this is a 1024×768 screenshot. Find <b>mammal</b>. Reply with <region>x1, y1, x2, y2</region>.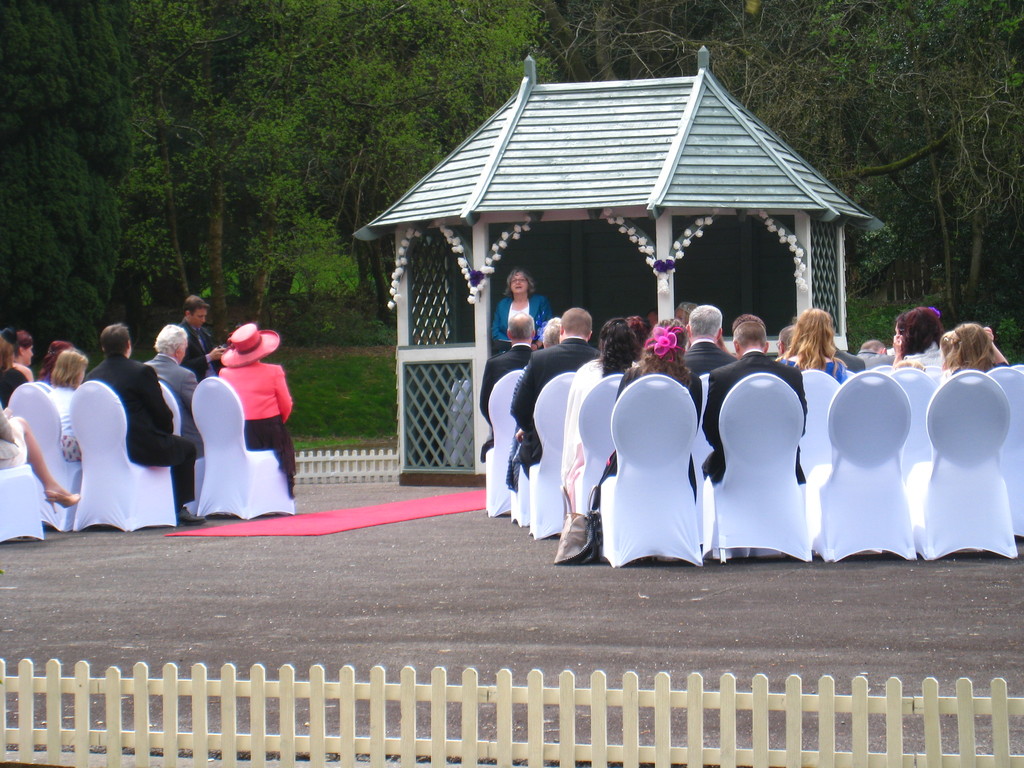
<region>585, 320, 704, 524</region>.
